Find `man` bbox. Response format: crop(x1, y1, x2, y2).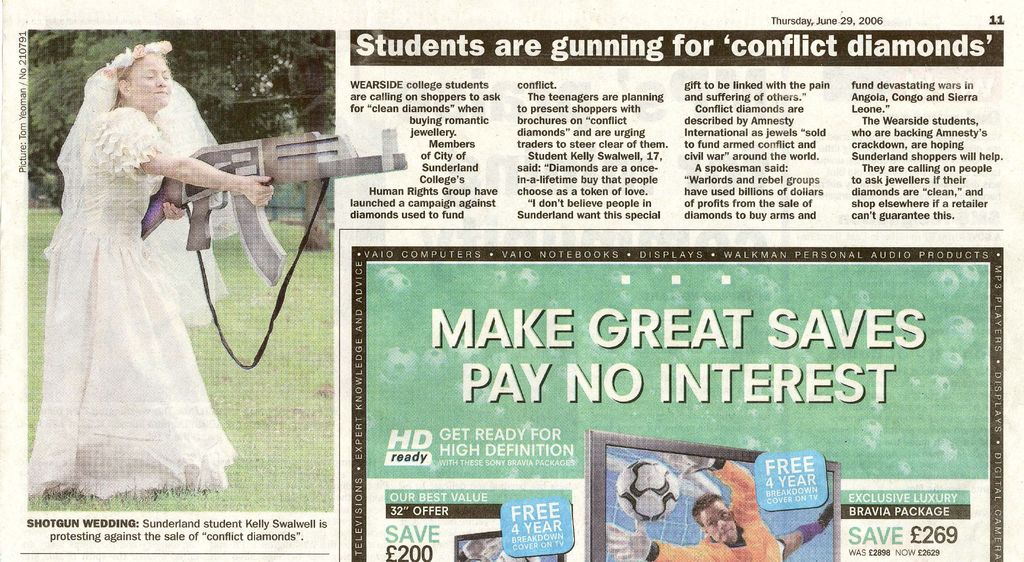
crop(603, 454, 836, 561).
